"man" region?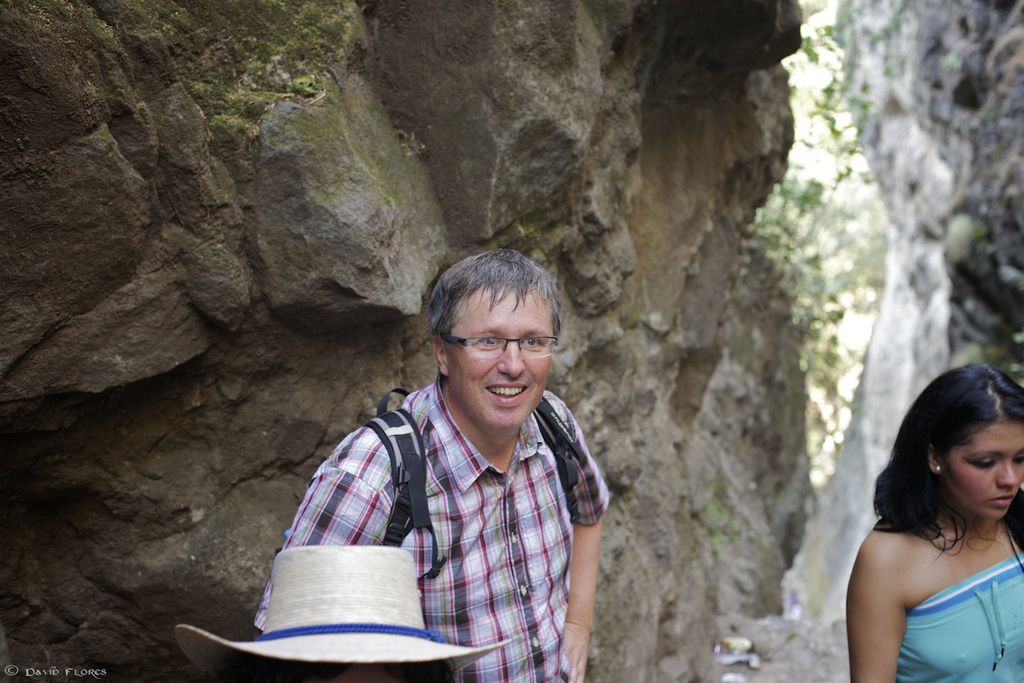
[x1=256, y1=241, x2=623, y2=667]
